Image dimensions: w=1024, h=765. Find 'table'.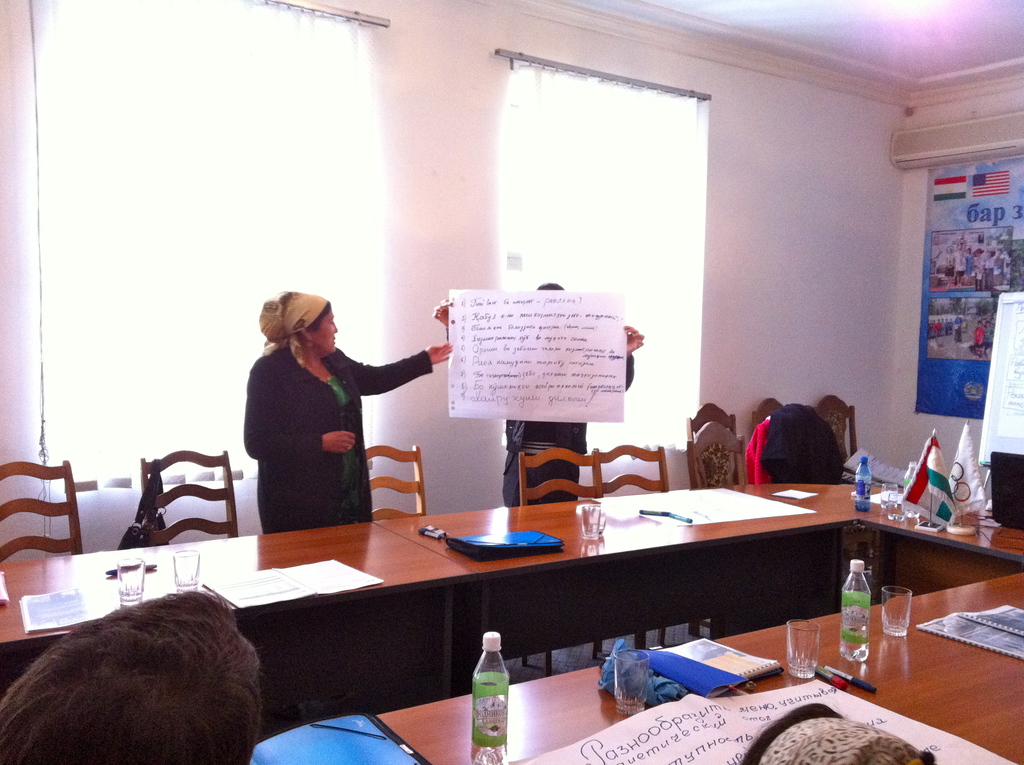
BBox(252, 565, 1023, 764).
